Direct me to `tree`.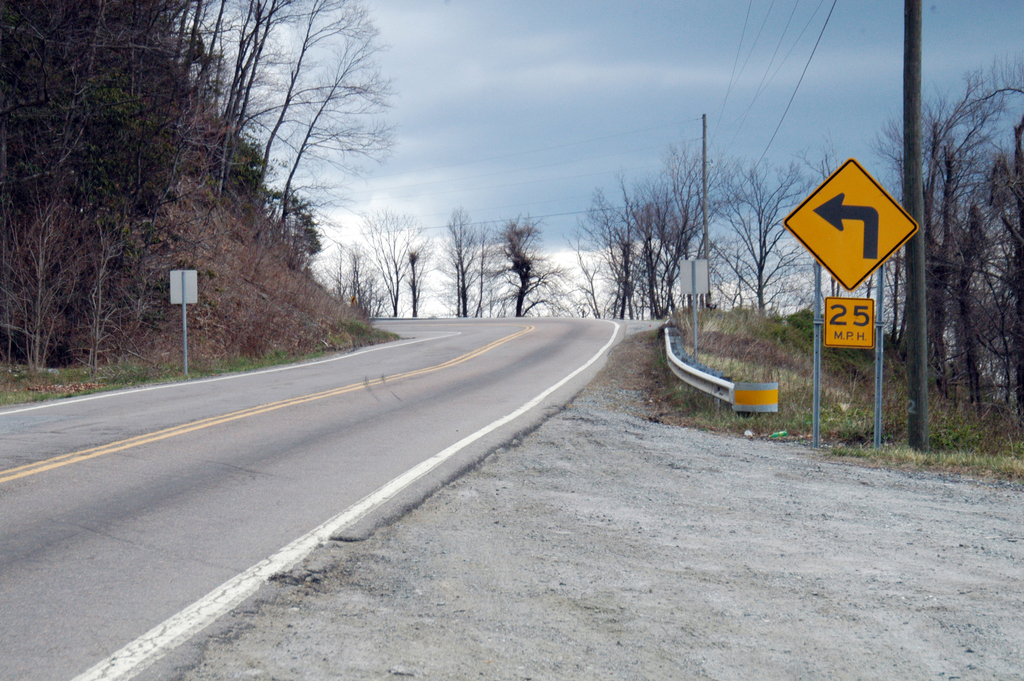
Direction: l=325, t=235, r=390, b=316.
